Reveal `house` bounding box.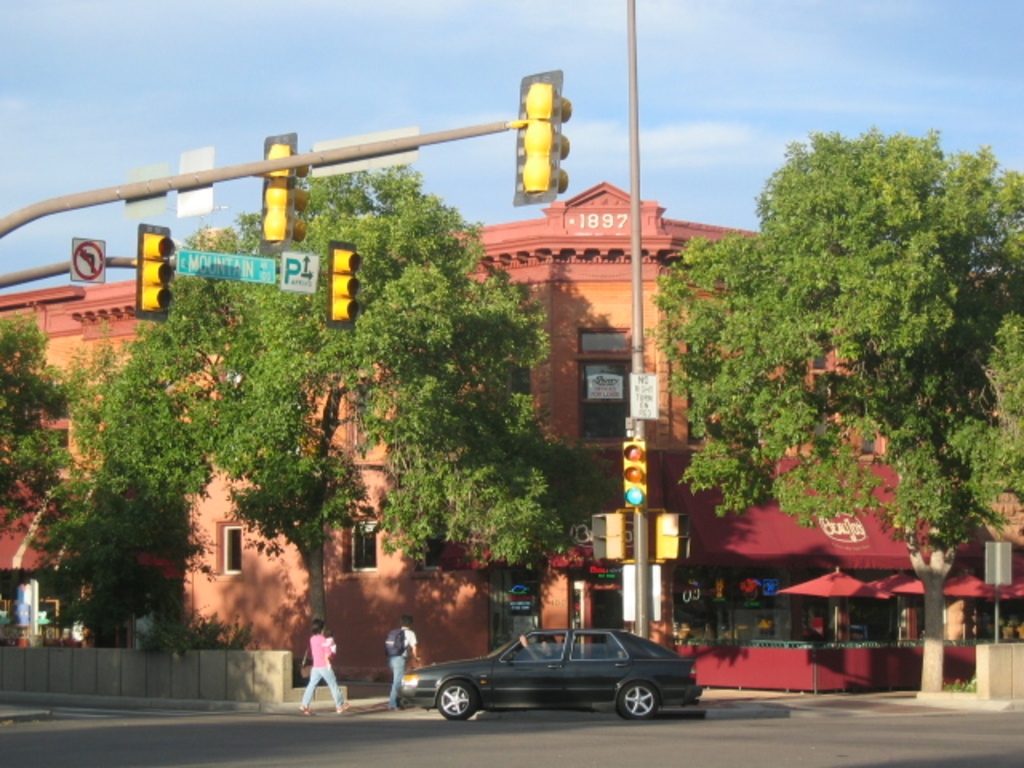
Revealed: region(522, 219, 846, 632).
